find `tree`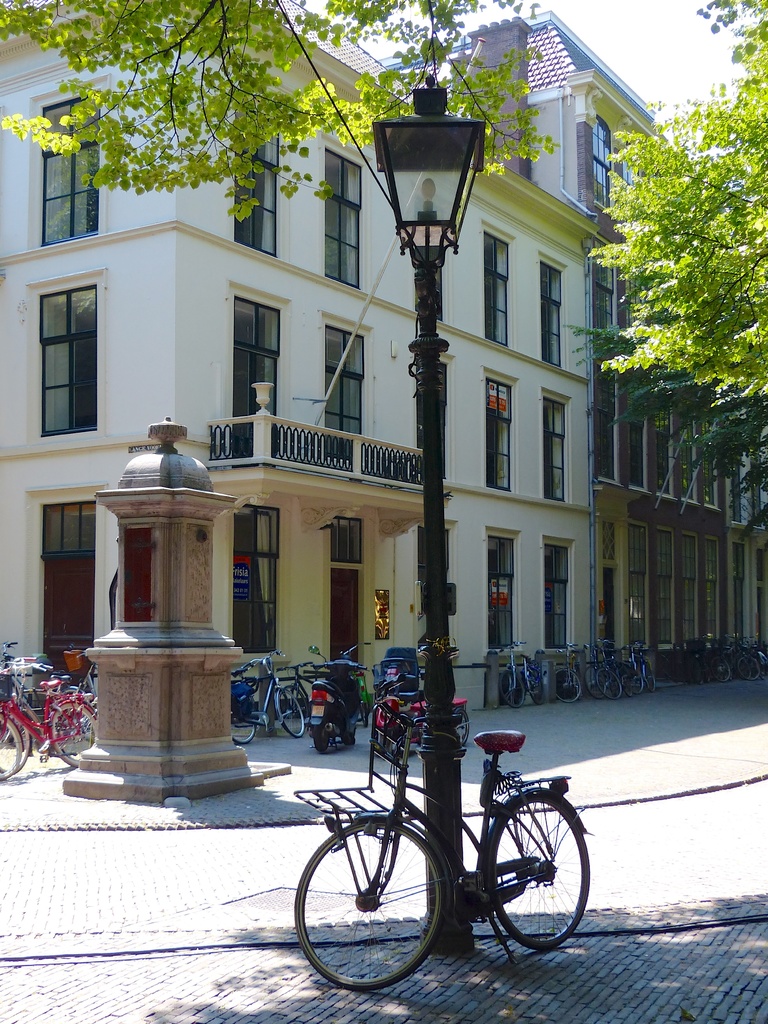
select_region(596, 74, 751, 495)
